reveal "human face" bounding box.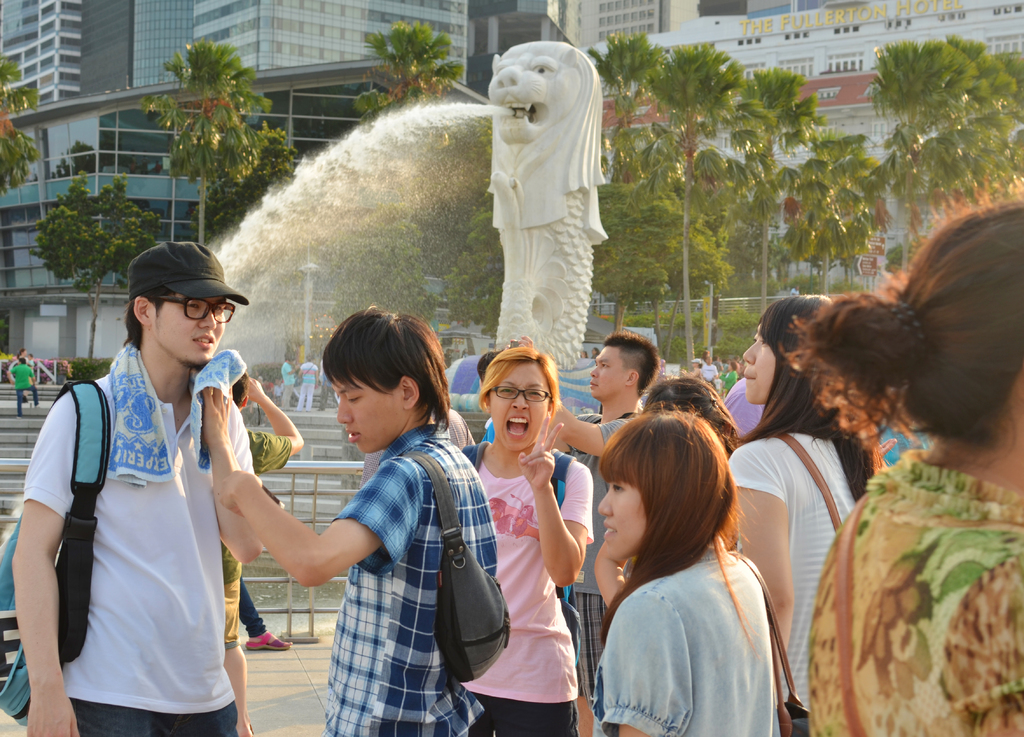
Revealed: (left=330, top=378, right=404, bottom=453).
